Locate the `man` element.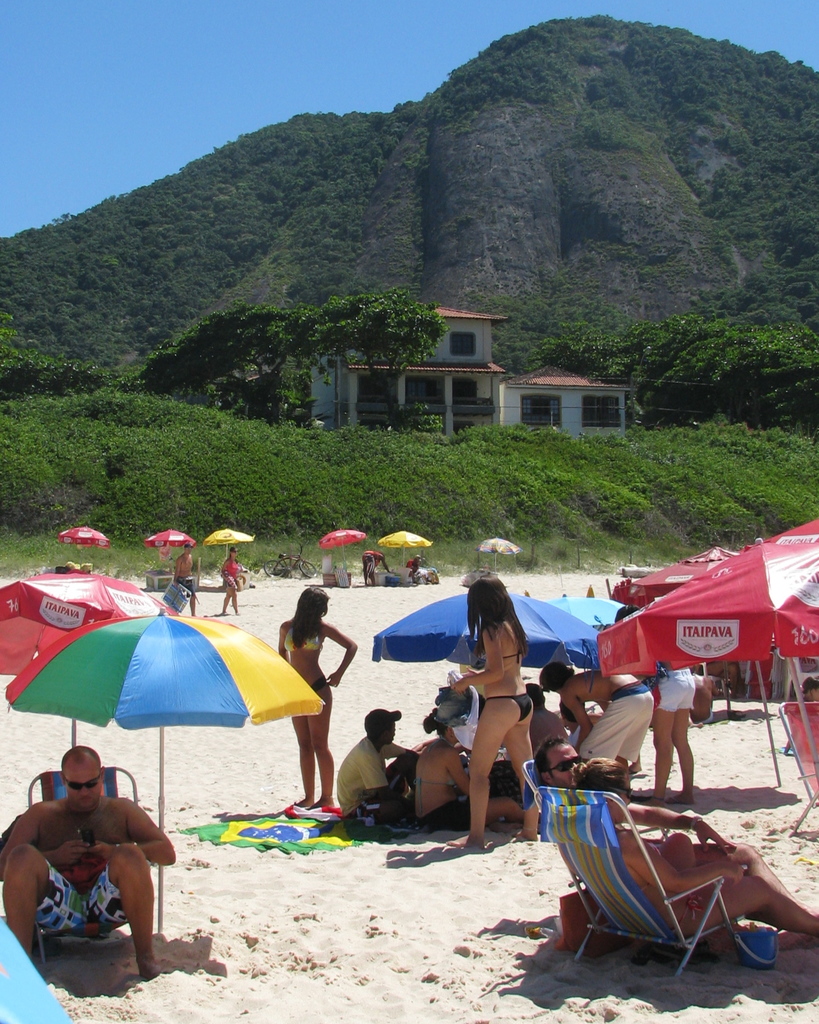
Element bbox: box(531, 733, 816, 918).
